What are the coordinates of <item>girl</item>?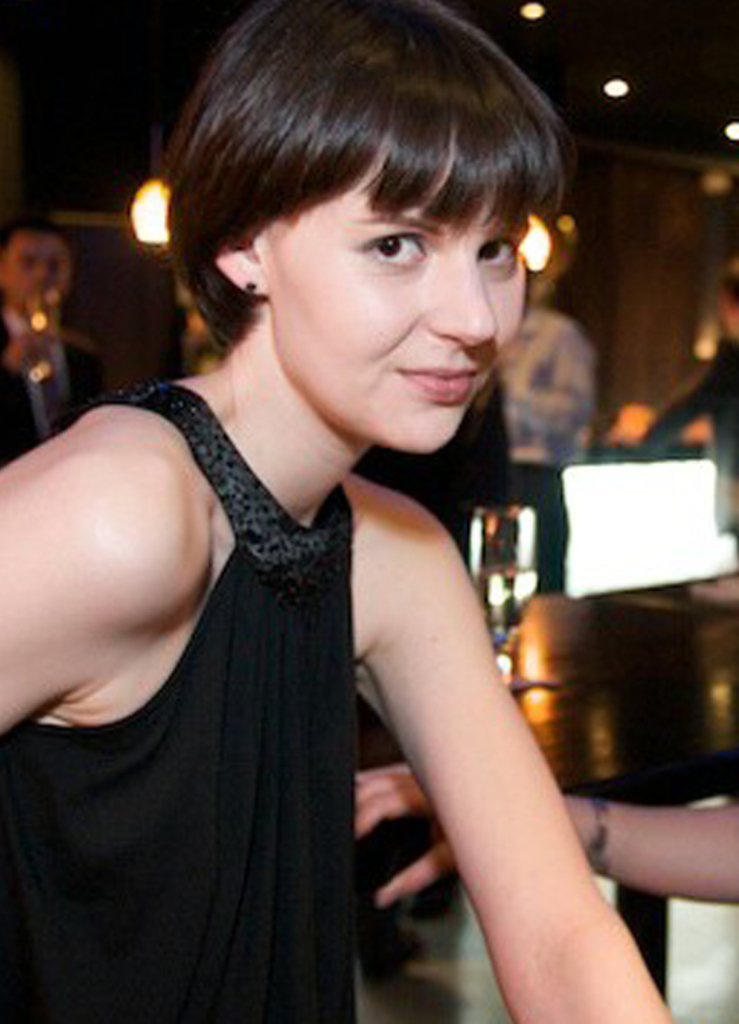
l=1, t=1, r=674, b=1023.
